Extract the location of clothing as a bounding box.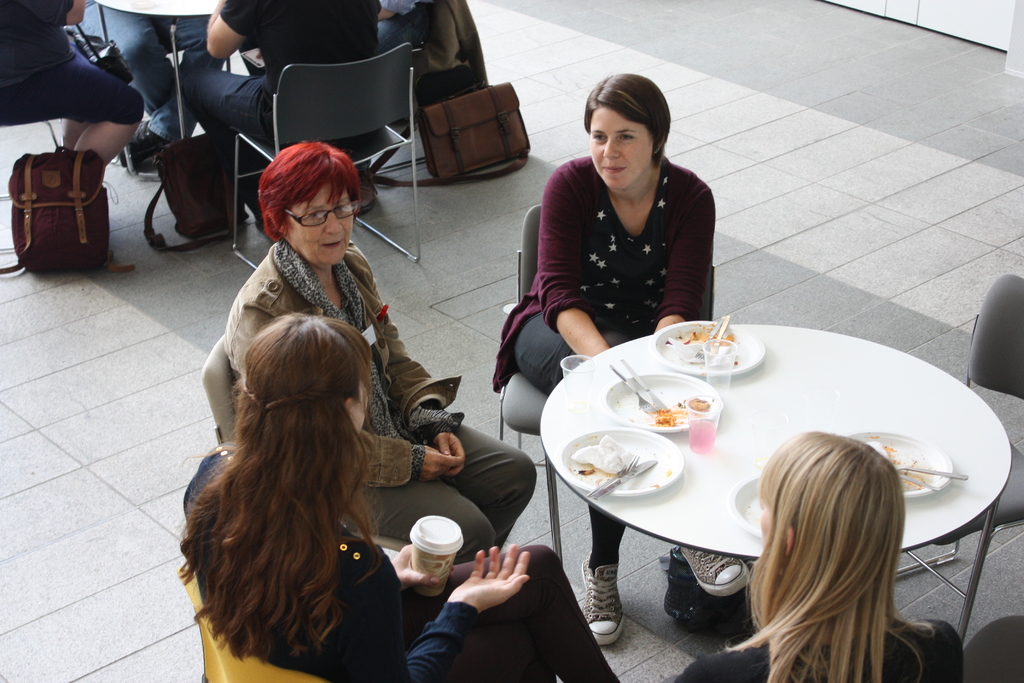
pyautogui.locateOnScreen(183, 0, 385, 197).
